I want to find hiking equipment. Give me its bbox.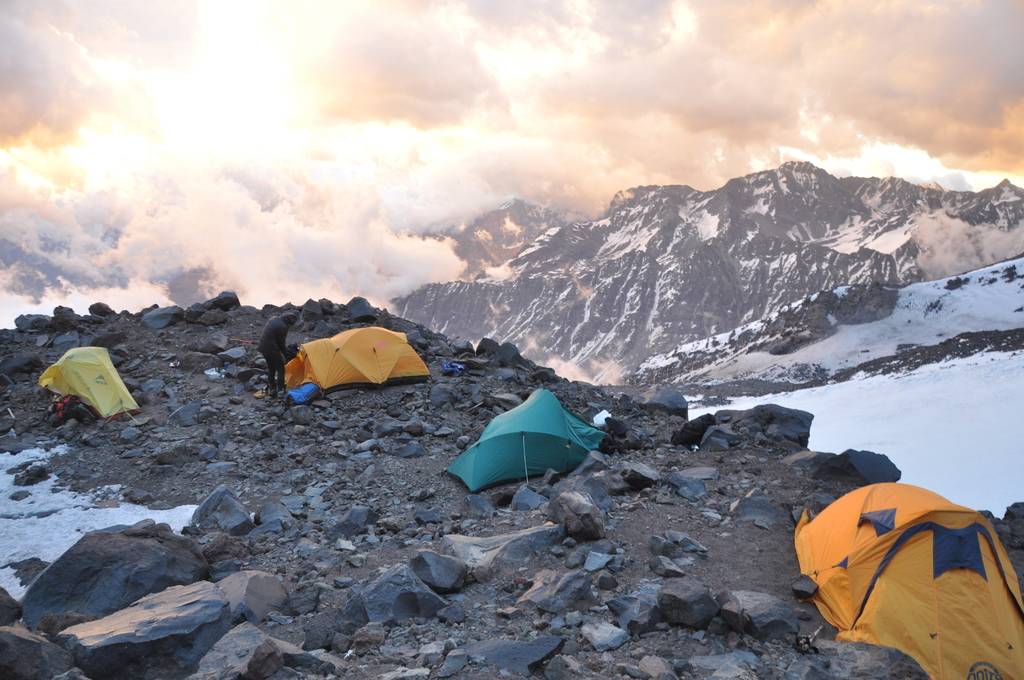
locate(277, 327, 438, 407).
